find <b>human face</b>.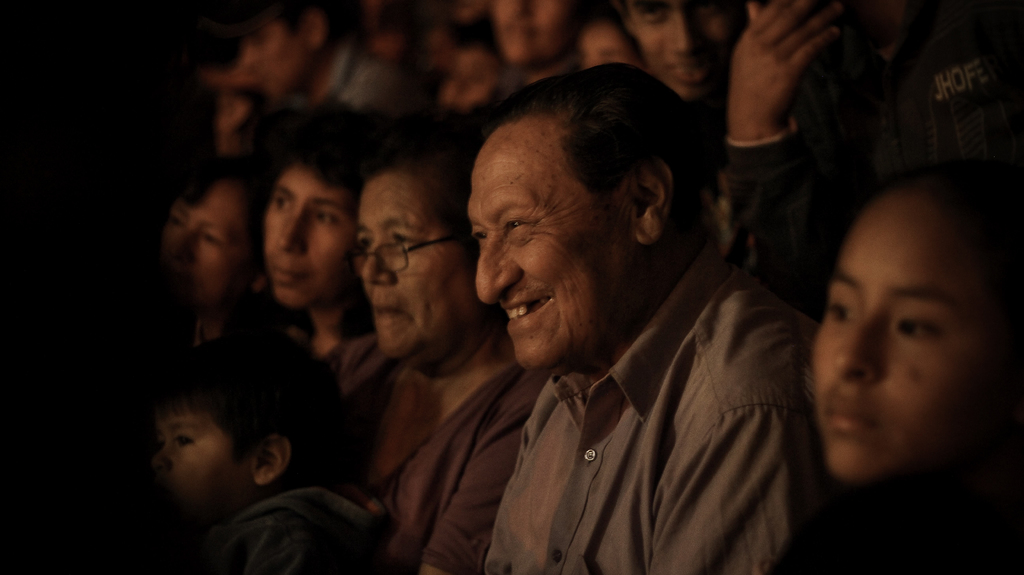
(x1=578, y1=22, x2=629, y2=72).
